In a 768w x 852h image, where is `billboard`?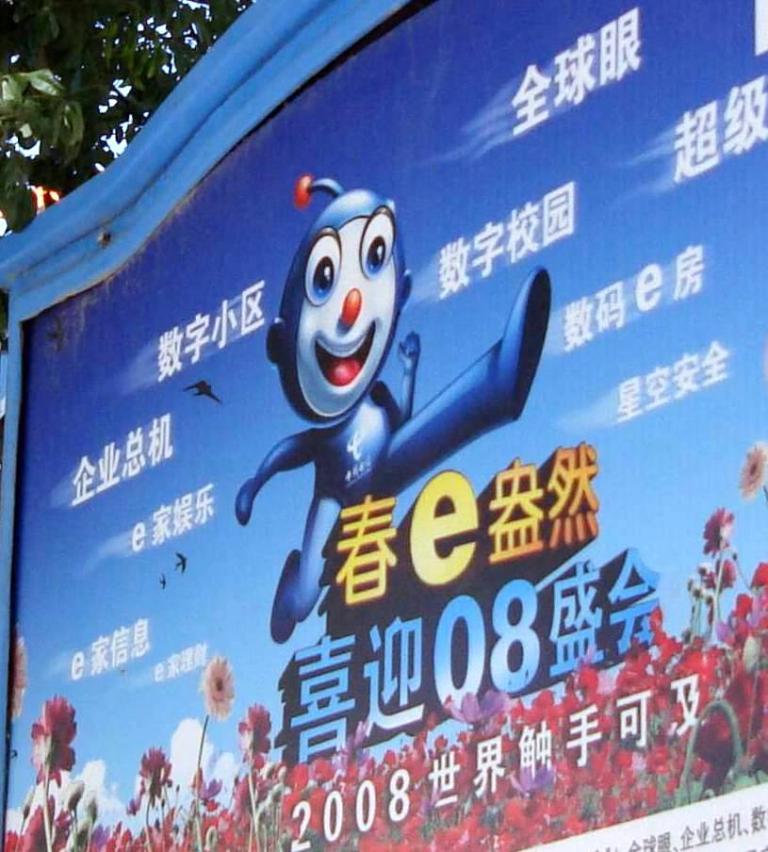
(32,0,694,851).
